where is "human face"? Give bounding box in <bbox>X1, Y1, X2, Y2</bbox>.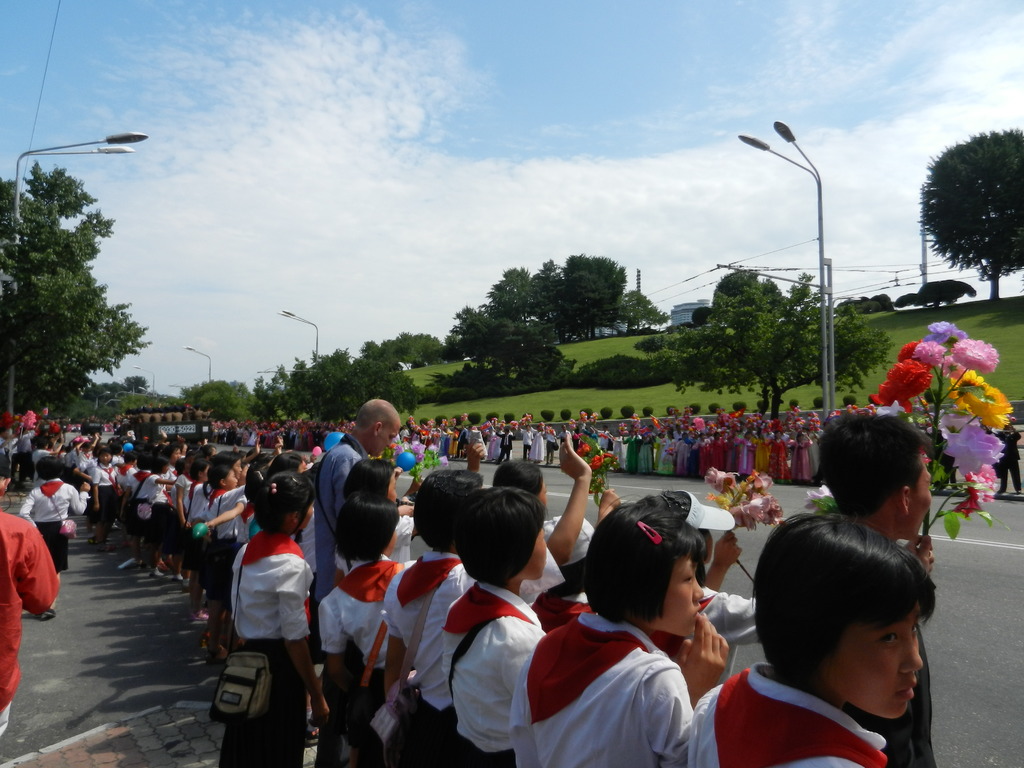
<bbox>837, 606, 924, 716</bbox>.
